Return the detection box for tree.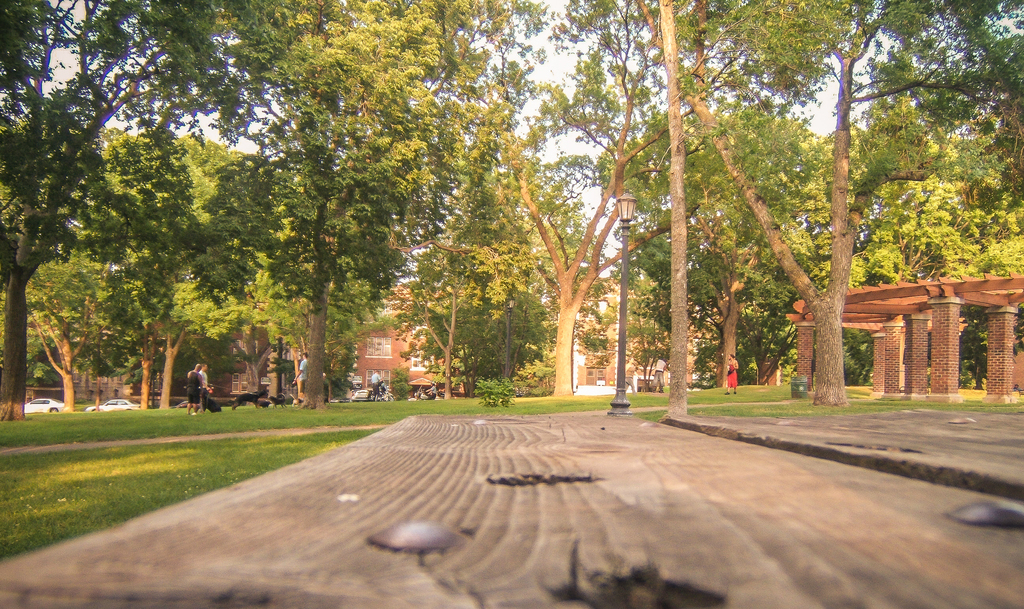
bbox(190, 0, 414, 412).
